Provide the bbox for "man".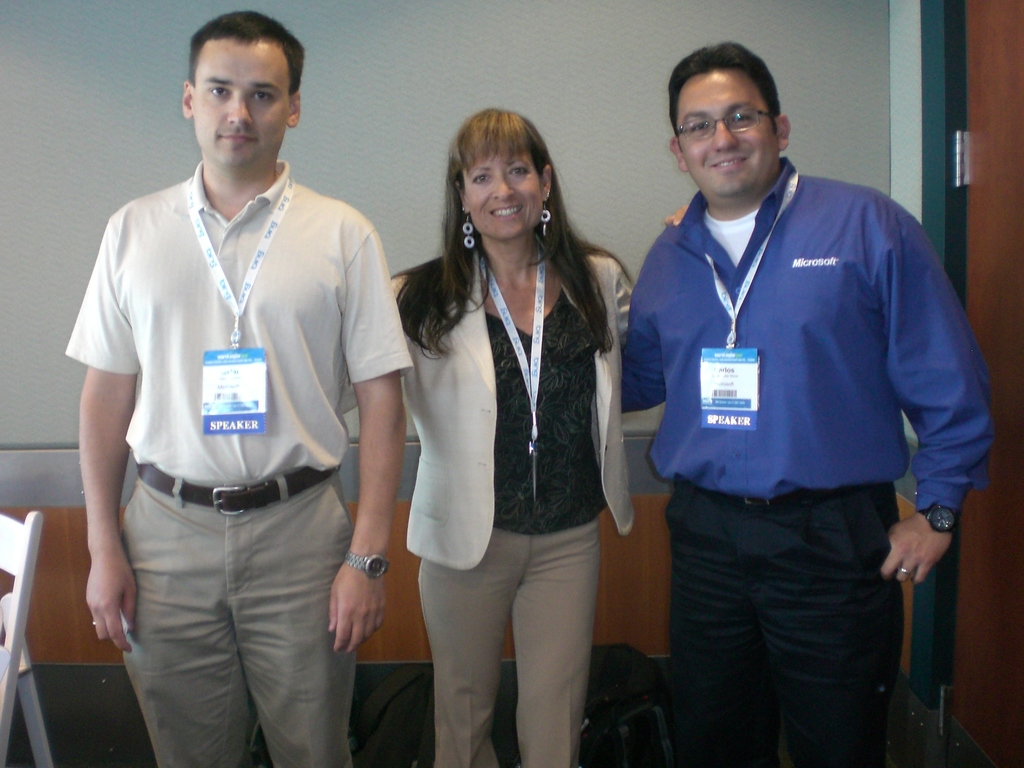
x1=613, y1=38, x2=979, y2=749.
